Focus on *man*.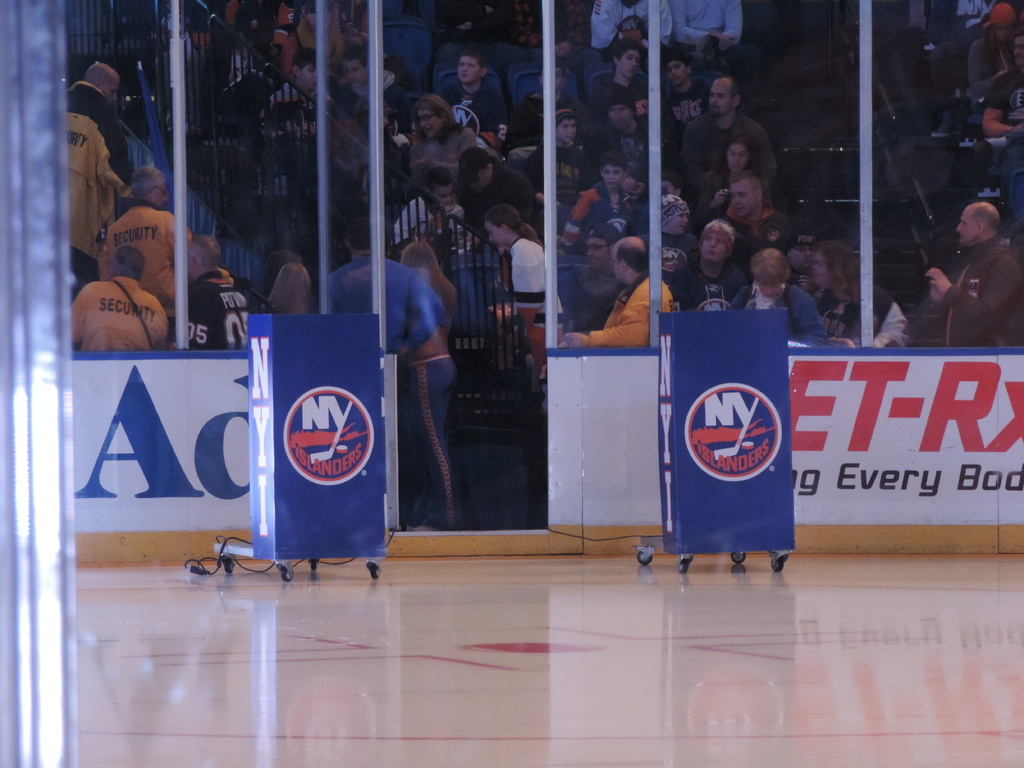
Focused at Rect(564, 227, 622, 331).
